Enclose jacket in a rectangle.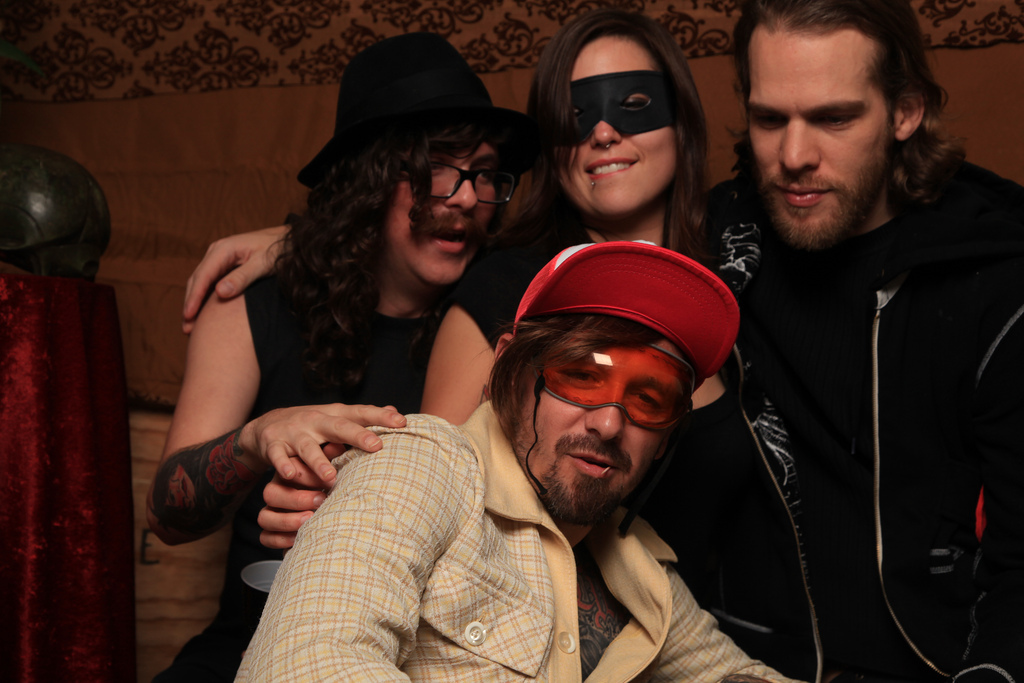
{"left": 708, "top": 60, "right": 1008, "bottom": 640}.
